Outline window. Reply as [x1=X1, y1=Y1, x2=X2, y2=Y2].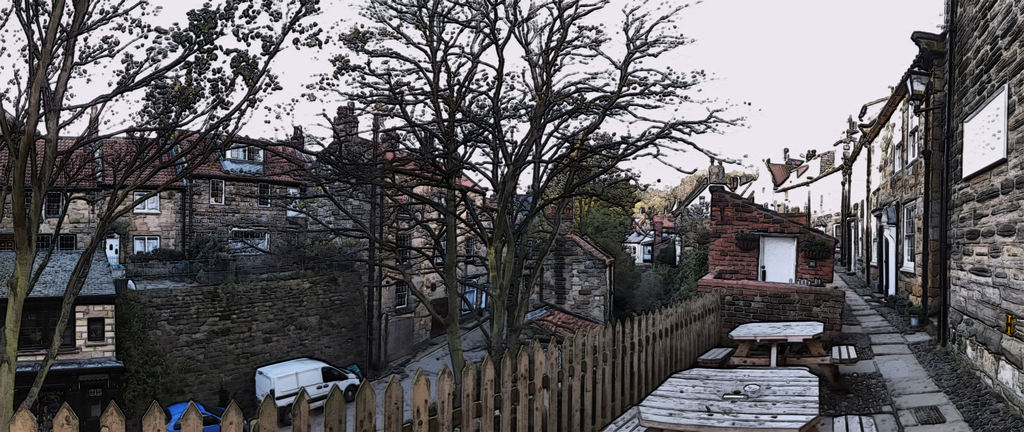
[x1=833, y1=225, x2=842, y2=248].
